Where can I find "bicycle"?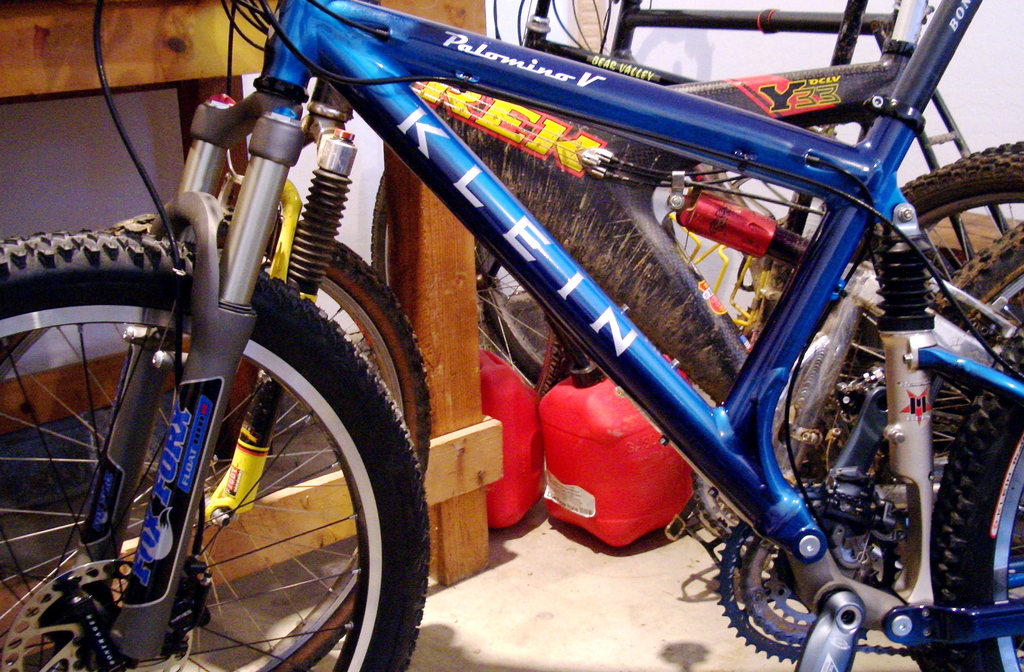
You can find it at (left=364, top=0, right=1023, bottom=409).
